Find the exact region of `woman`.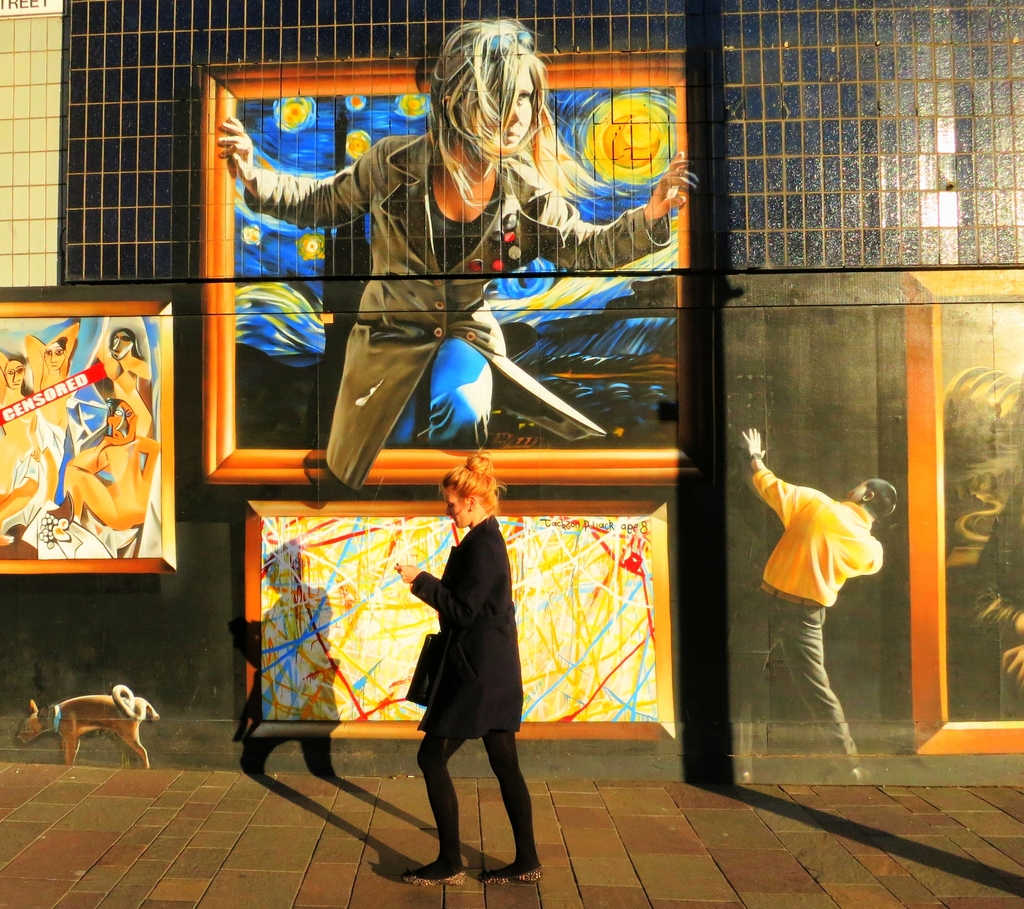
Exact region: BBox(214, 8, 707, 498).
